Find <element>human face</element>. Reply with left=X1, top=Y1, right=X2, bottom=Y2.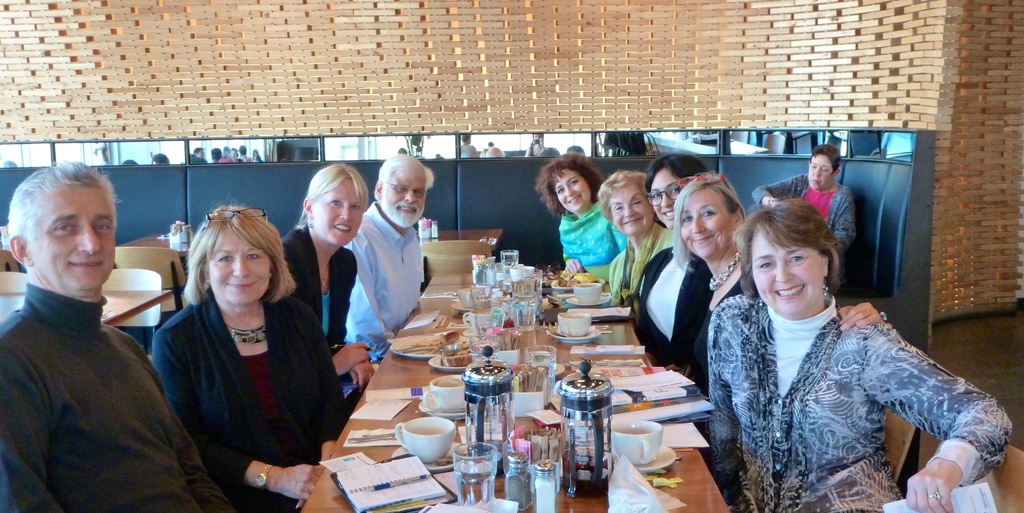
left=808, top=154, right=834, bottom=191.
